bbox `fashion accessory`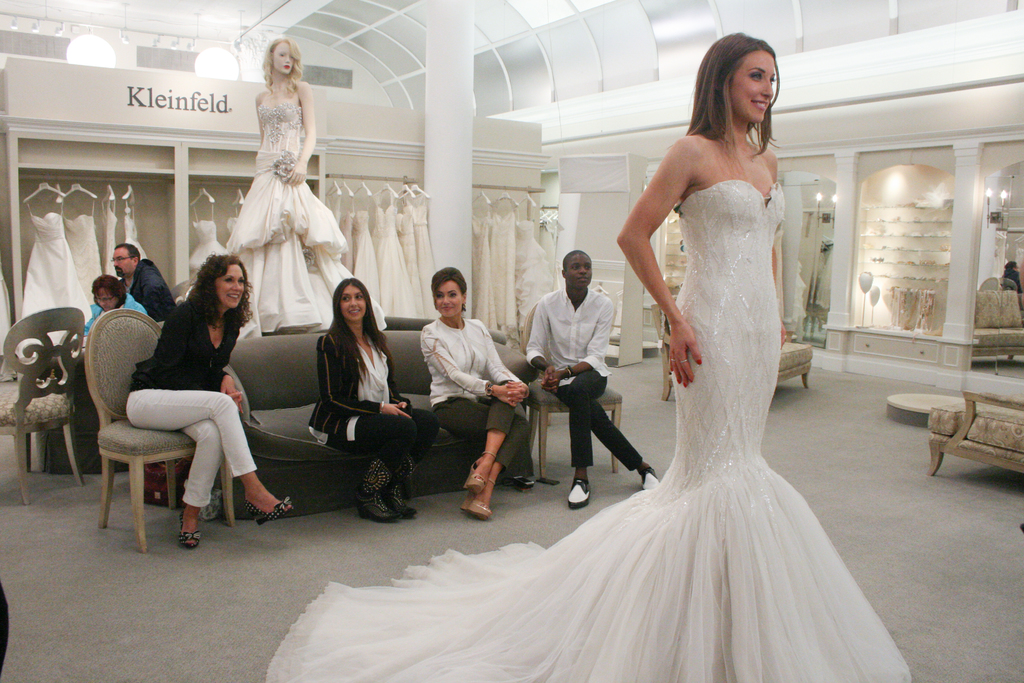
[left=482, top=379, right=495, bottom=398]
